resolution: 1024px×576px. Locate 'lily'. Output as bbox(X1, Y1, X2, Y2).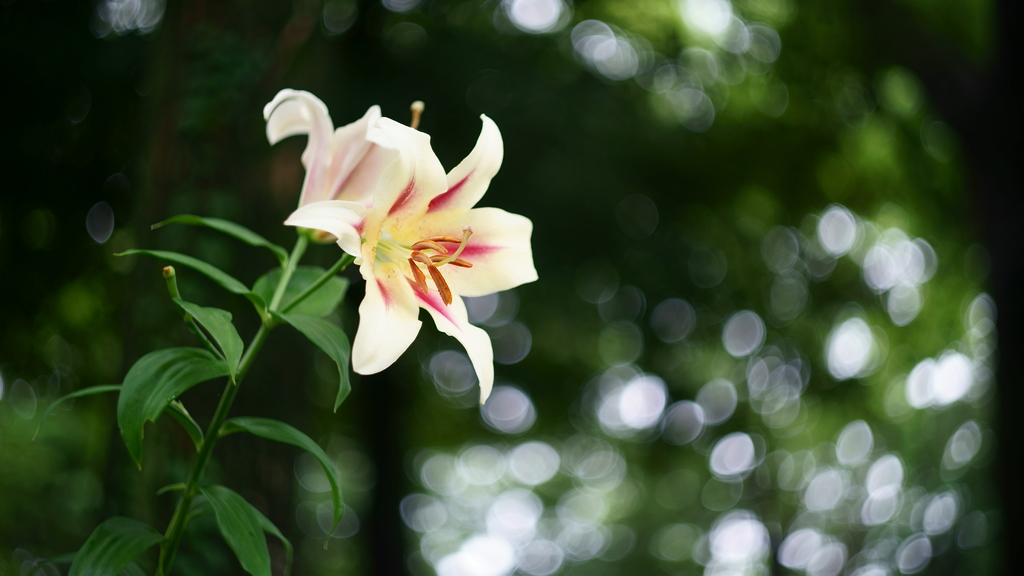
bbox(282, 113, 541, 406).
